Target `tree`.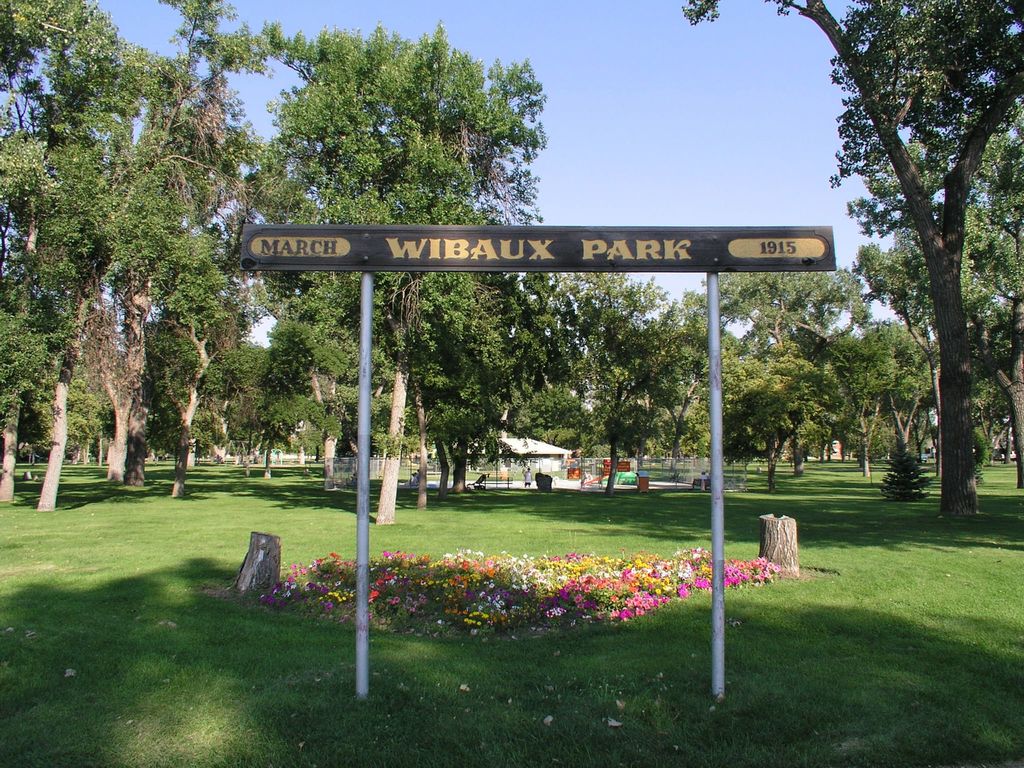
Target region: 732, 346, 820, 487.
